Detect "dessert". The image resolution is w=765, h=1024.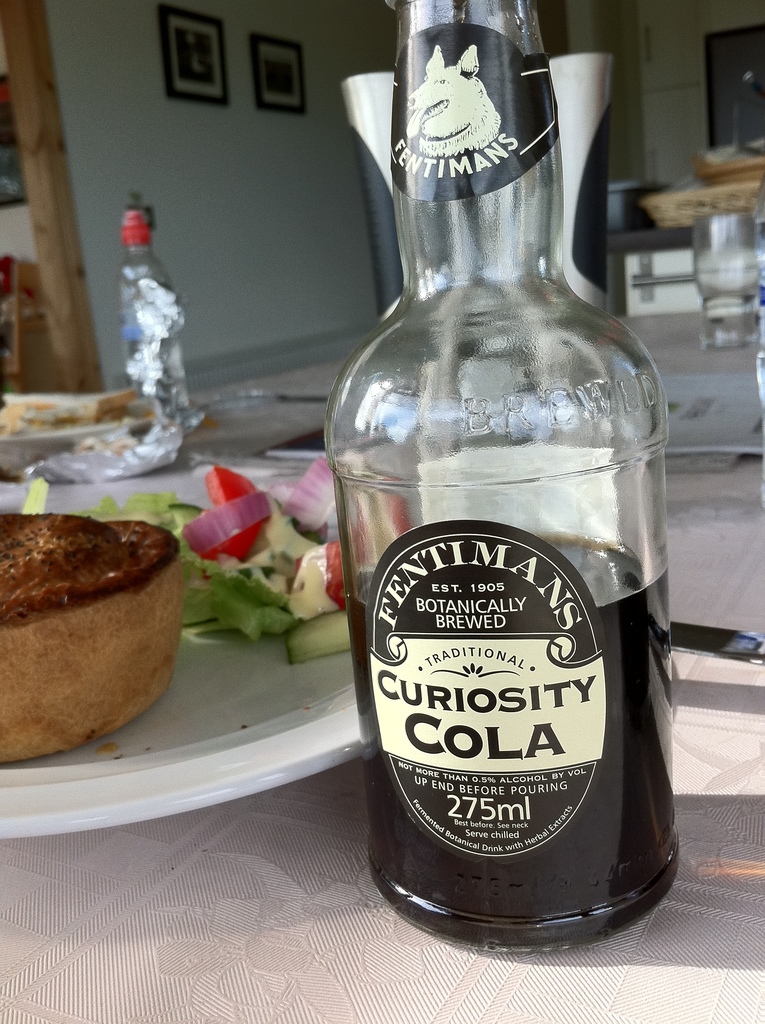
bbox=[0, 494, 197, 771].
